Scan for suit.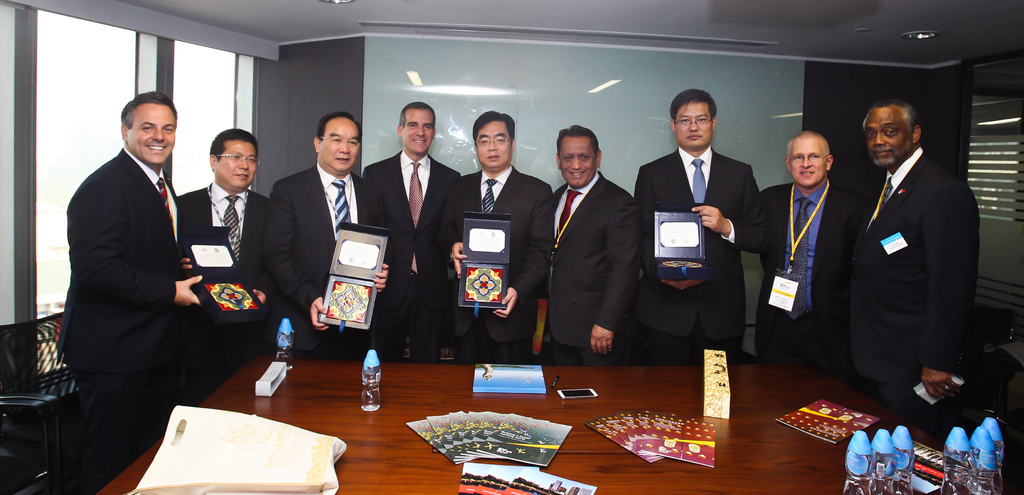
Scan result: [629, 145, 770, 364].
